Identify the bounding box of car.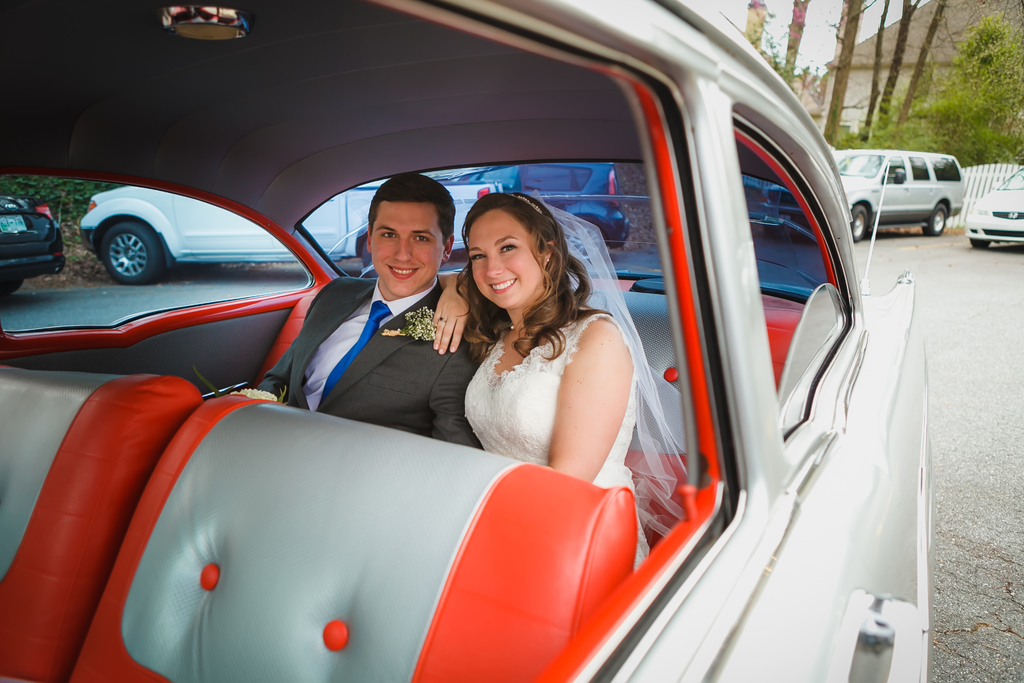
<box>81,184,504,281</box>.
